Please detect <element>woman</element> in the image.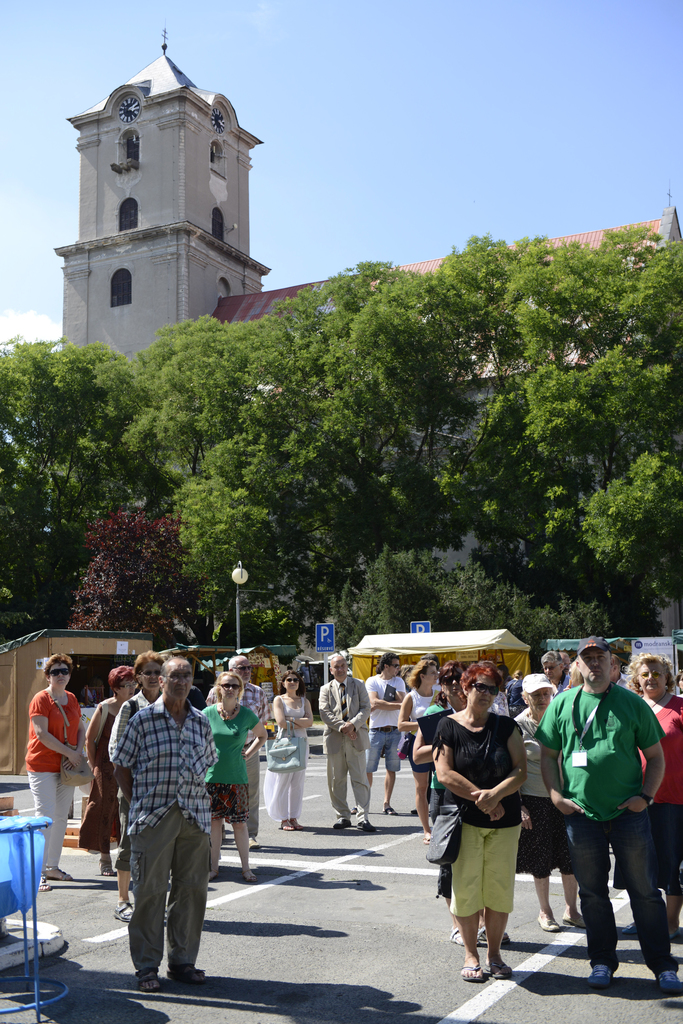
81,660,141,875.
